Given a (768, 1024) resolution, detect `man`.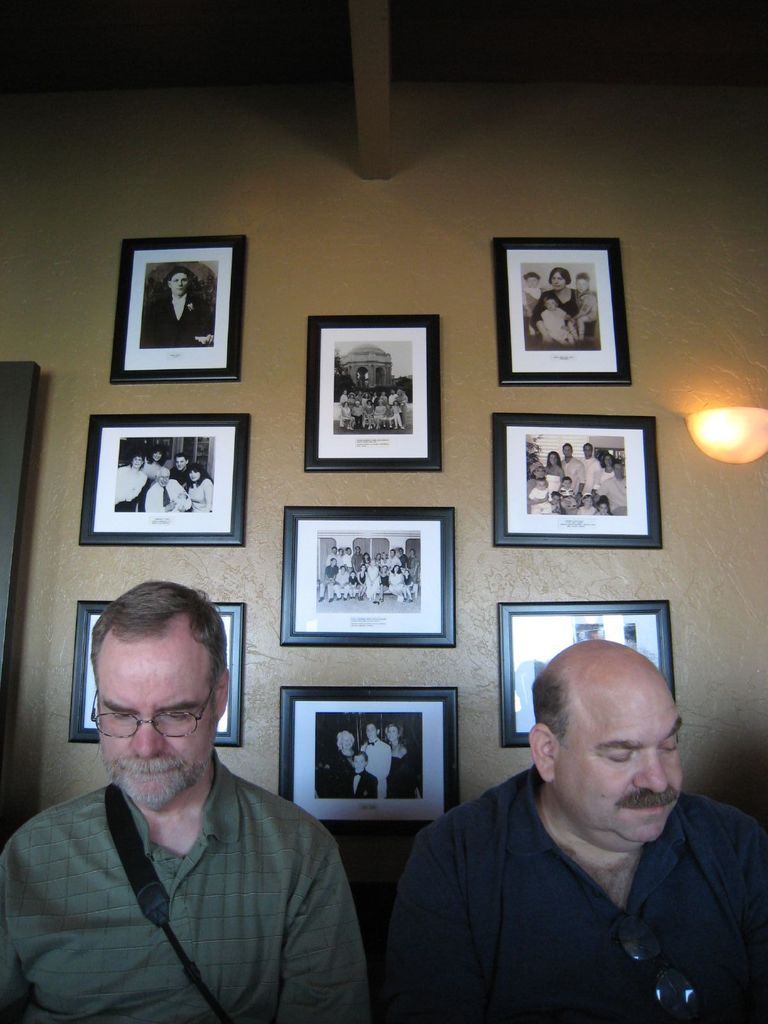
(605, 459, 630, 513).
